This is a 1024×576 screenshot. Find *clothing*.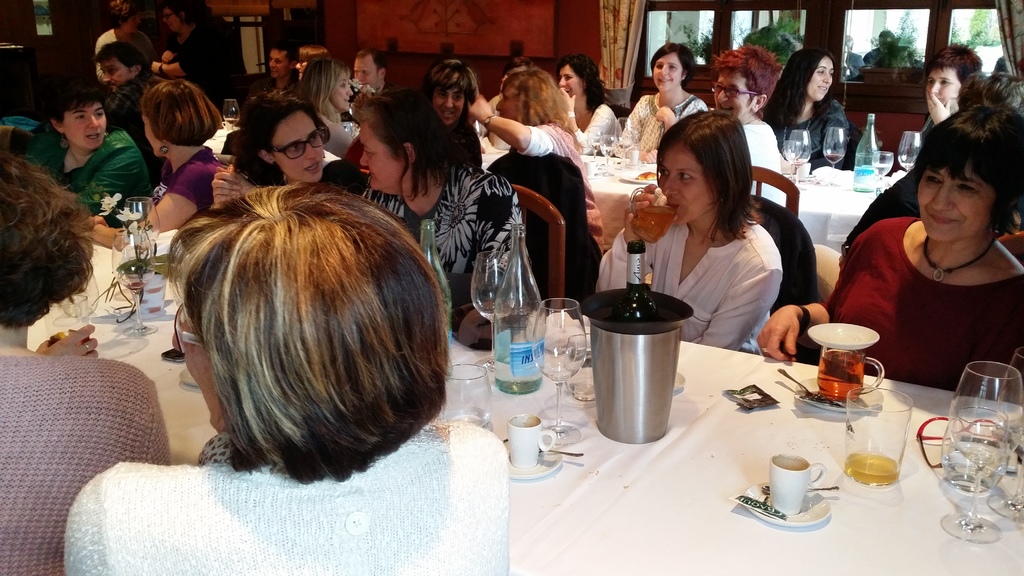
Bounding box: bbox=[20, 122, 156, 223].
